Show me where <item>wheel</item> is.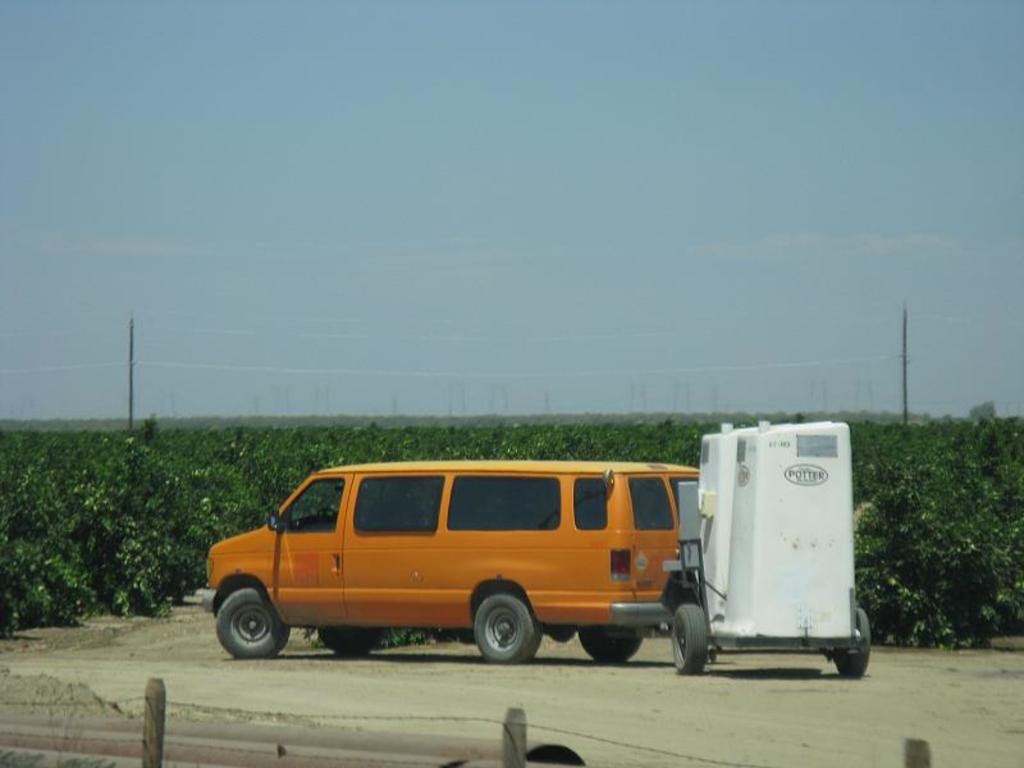
<item>wheel</item> is at rect(580, 627, 640, 666).
